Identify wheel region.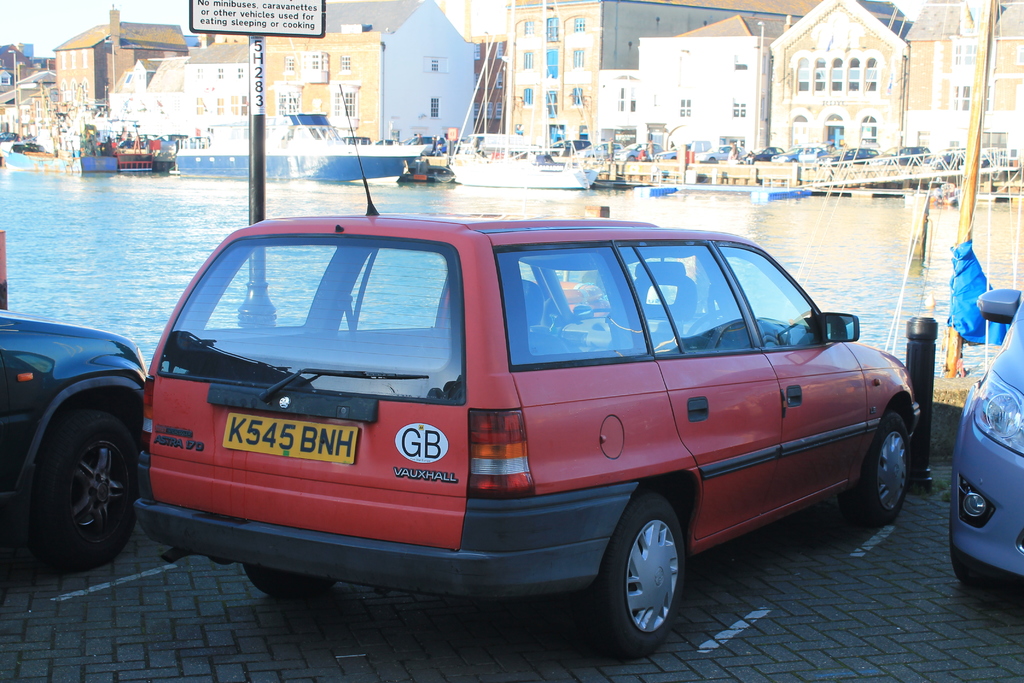
Region: (left=681, top=306, right=764, bottom=352).
